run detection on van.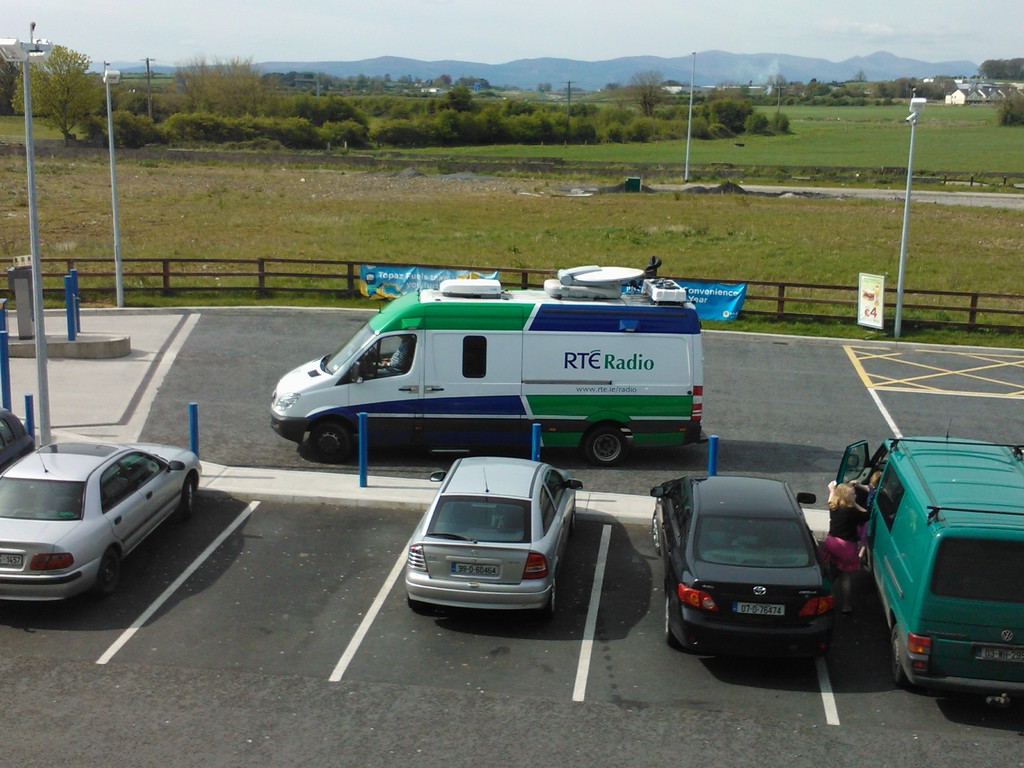
Result: <box>270,259,710,461</box>.
